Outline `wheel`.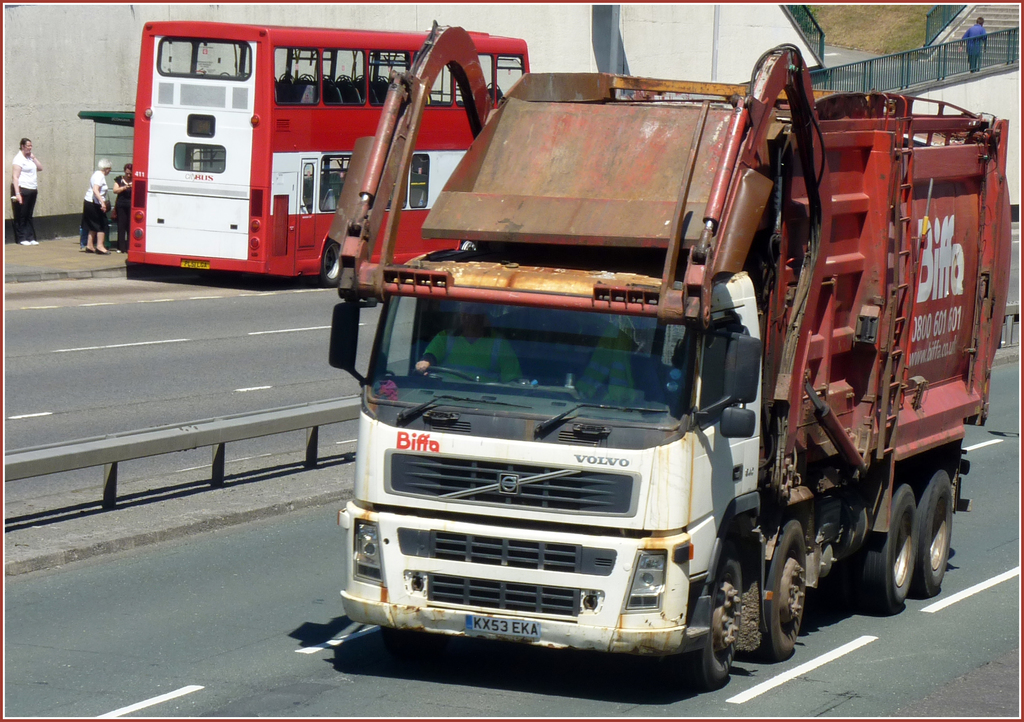
Outline: pyautogui.locateOnScreen(920, 469, 956, 595).
